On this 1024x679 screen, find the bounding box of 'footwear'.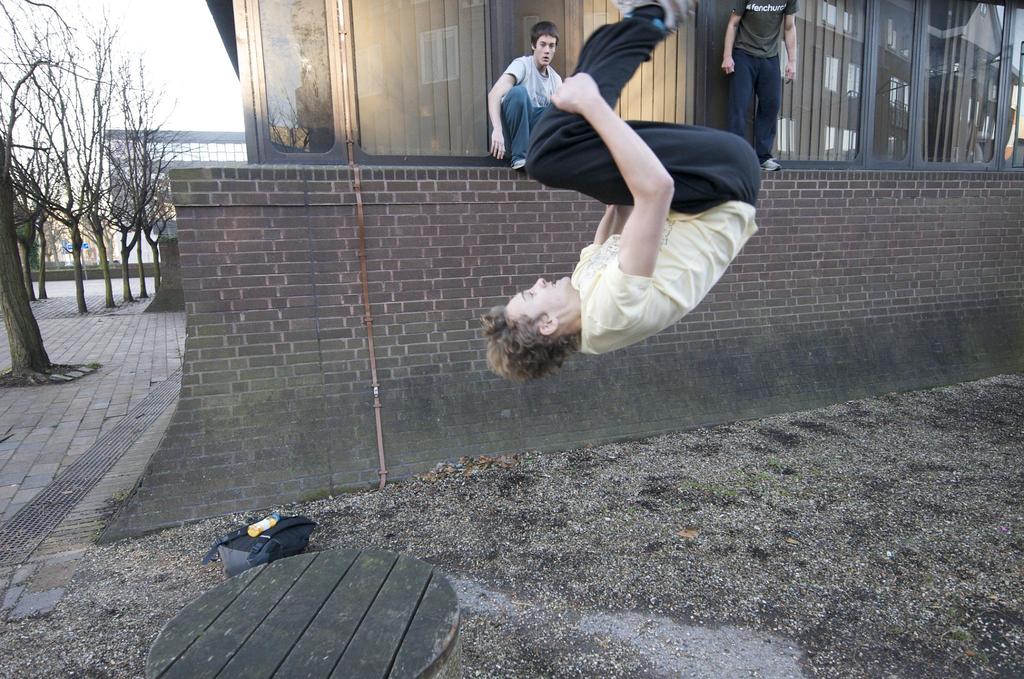
Bounding box: [509, 159, 529, 171].
